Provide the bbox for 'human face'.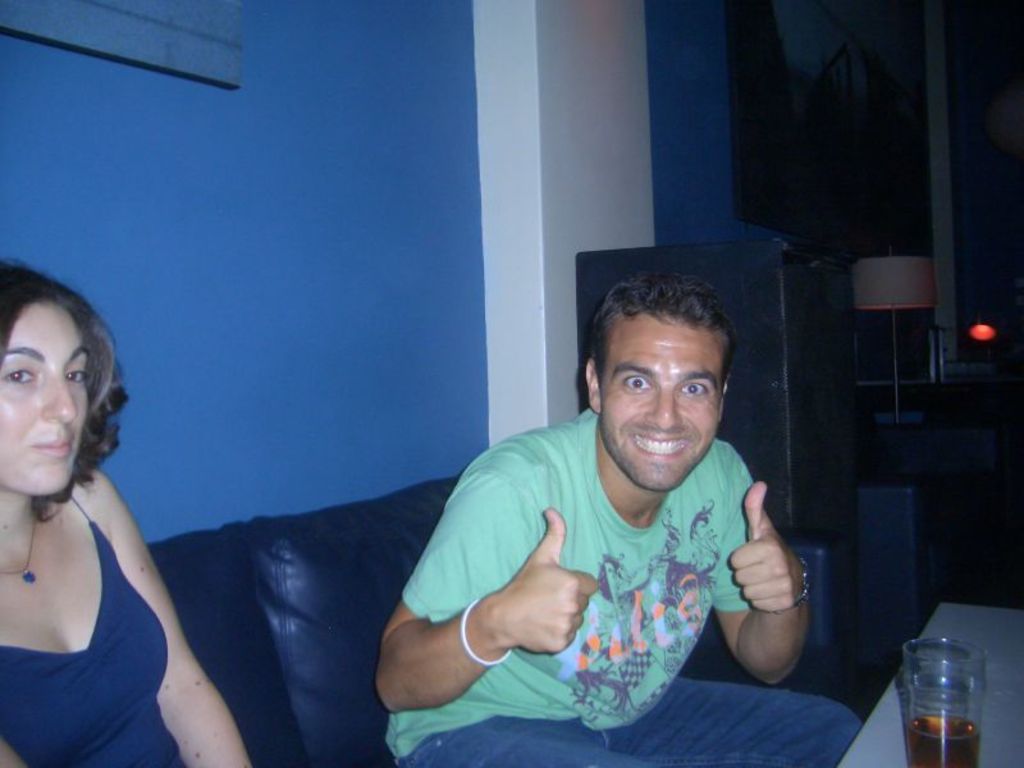
<region>602, 323, 718, 486</region>.
